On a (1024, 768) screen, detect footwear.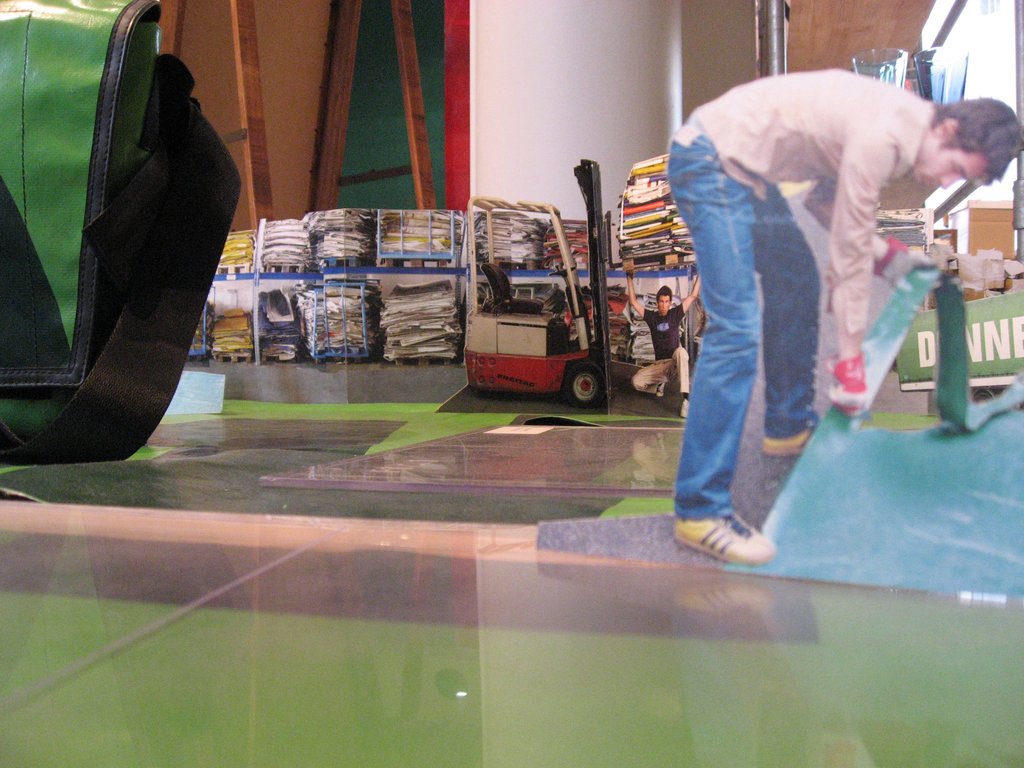
l=760, t=425, r=813, b=460.
